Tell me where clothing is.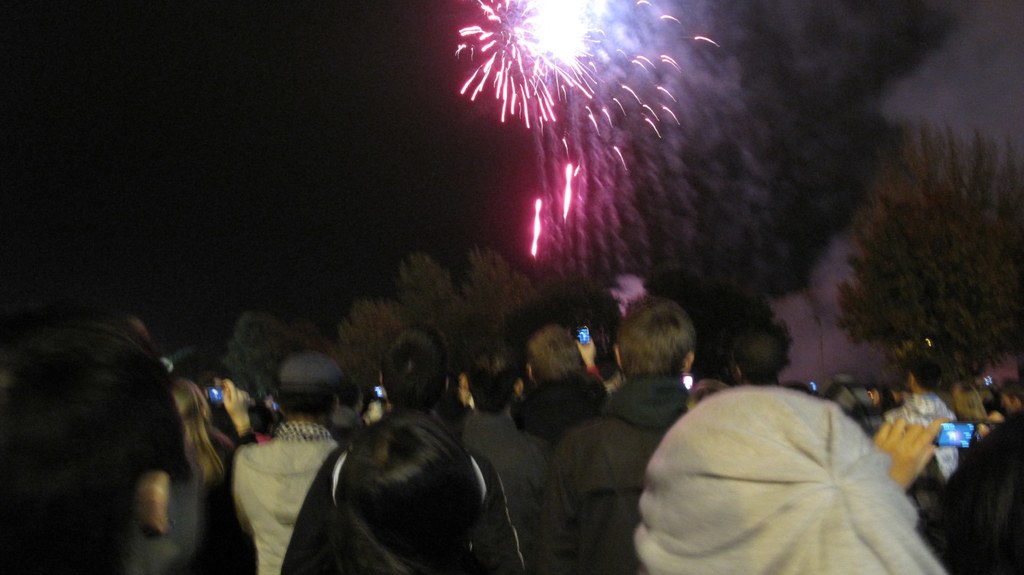
clothing is at select_region(541, 378, 699, 574).
